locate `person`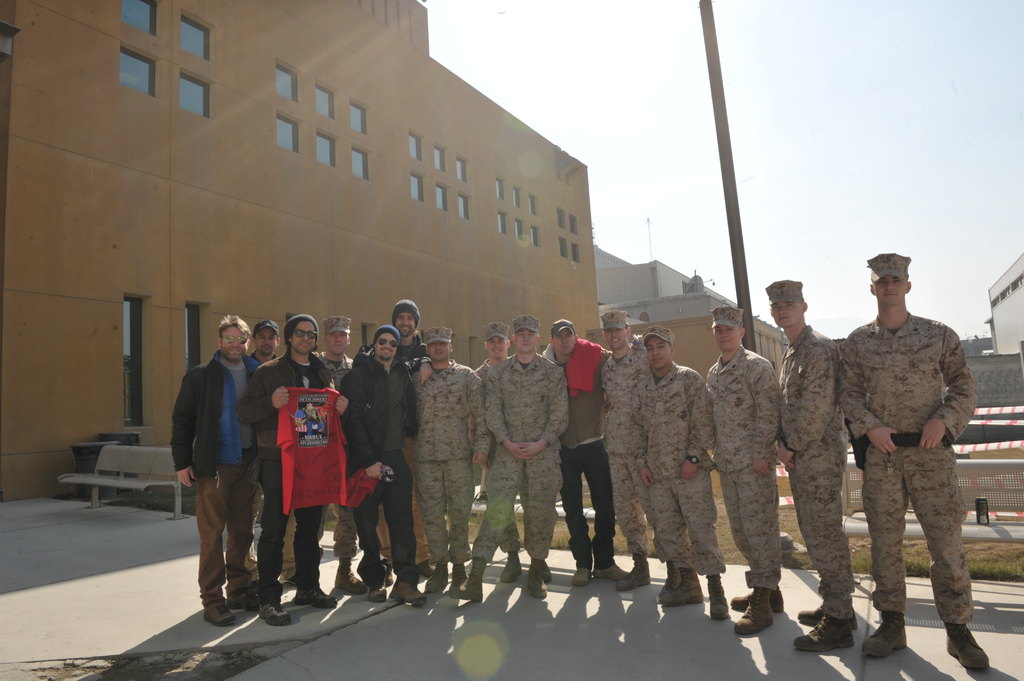
(left=601, top=303, right=685, bottom=597)
